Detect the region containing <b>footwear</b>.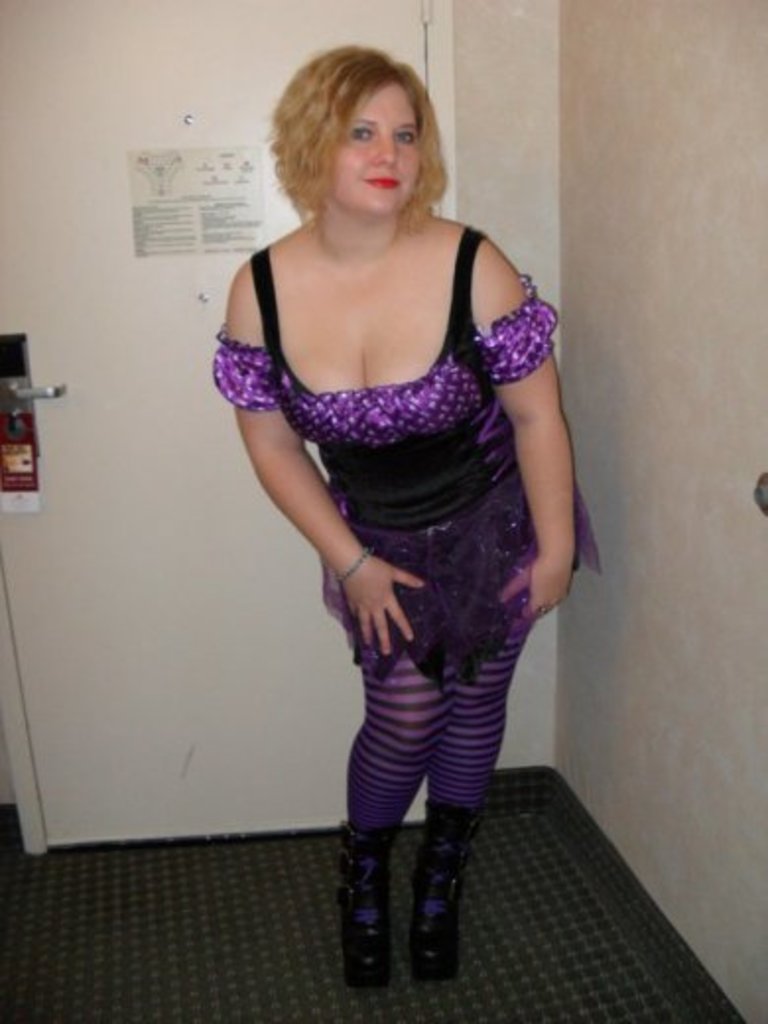
box(341, 817, 390, 994).
